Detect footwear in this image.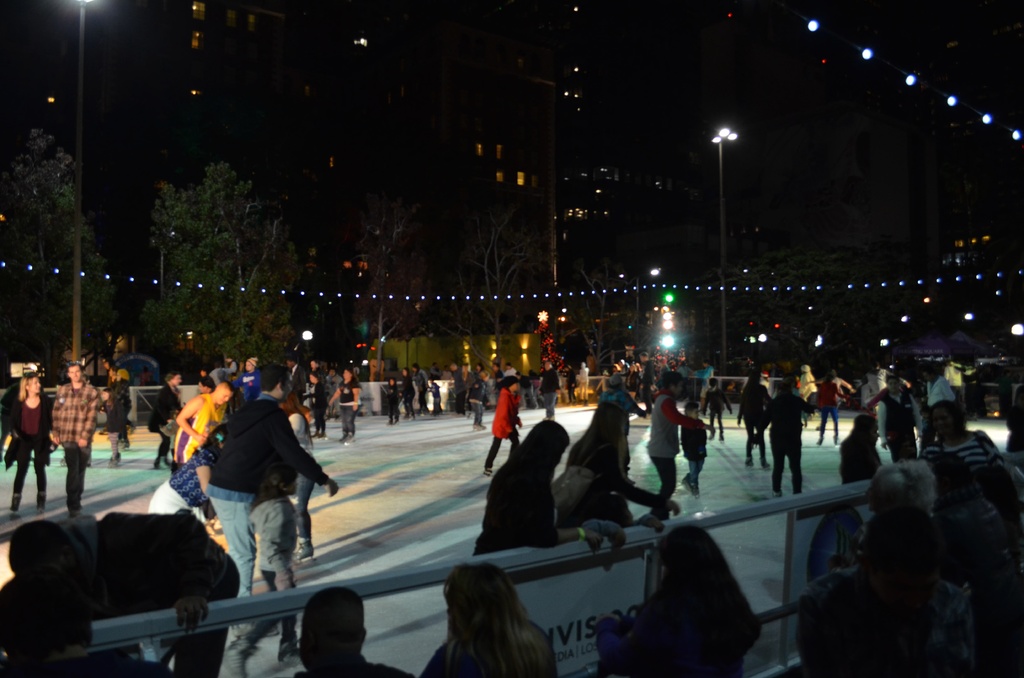
Detection: (left=292, top=537, right=314, bottom=568).
